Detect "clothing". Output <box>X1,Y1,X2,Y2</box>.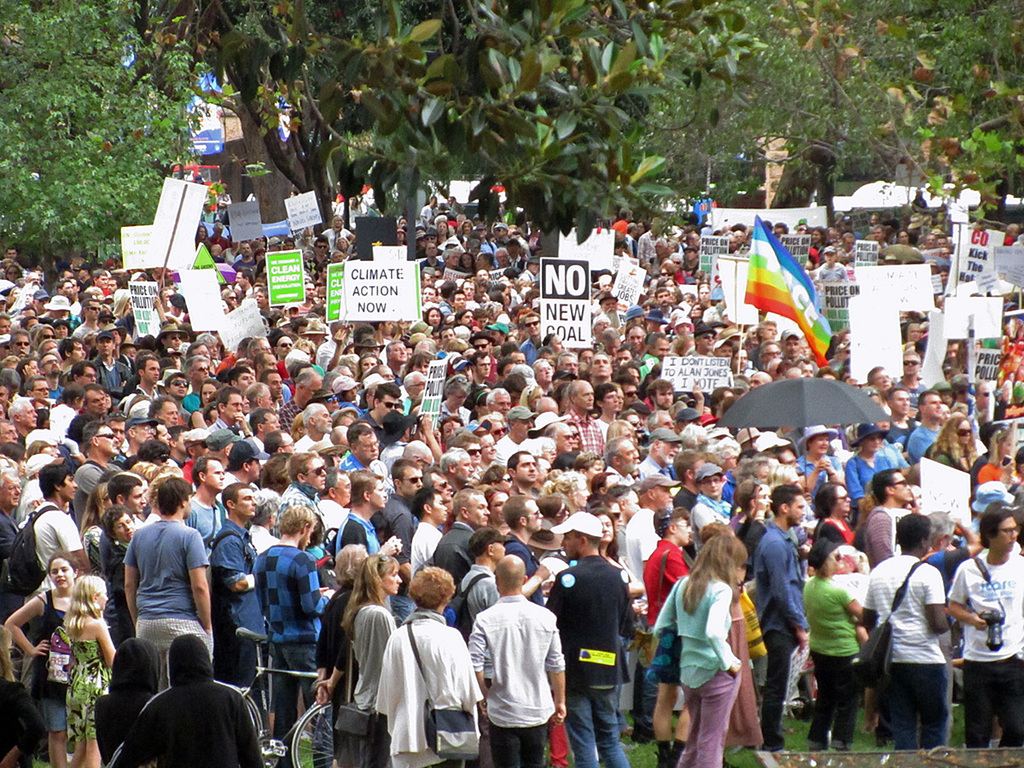
<box>428,519,479,596</box>.
